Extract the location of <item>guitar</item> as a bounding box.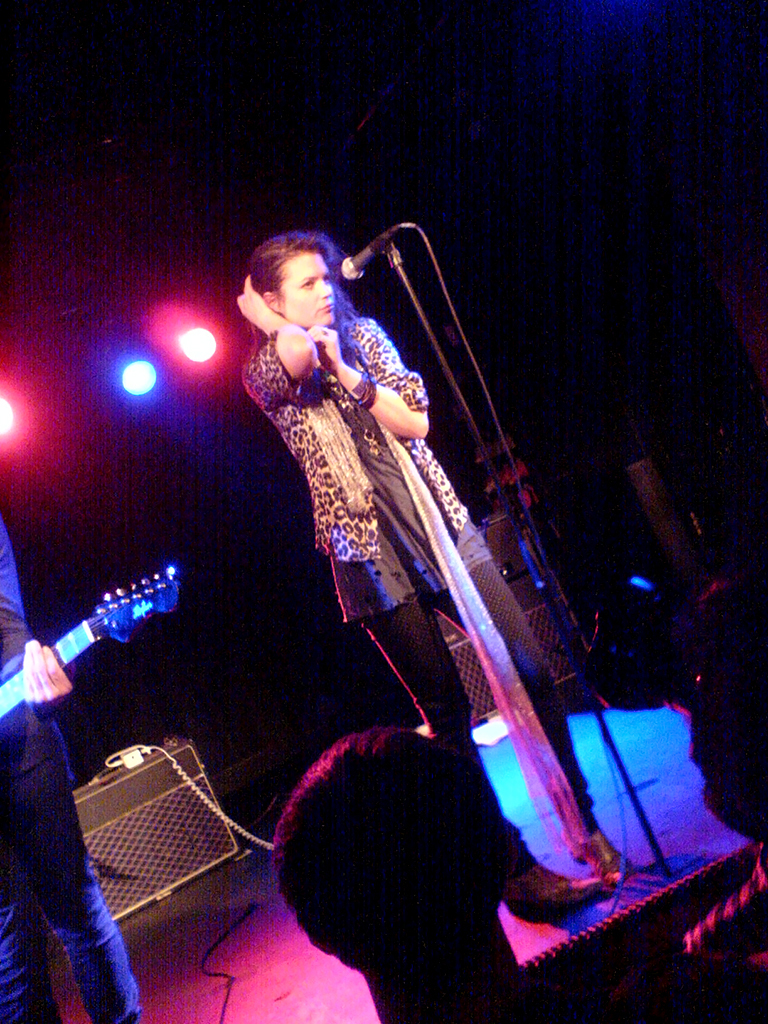
region(0, 562, 188, 725).
